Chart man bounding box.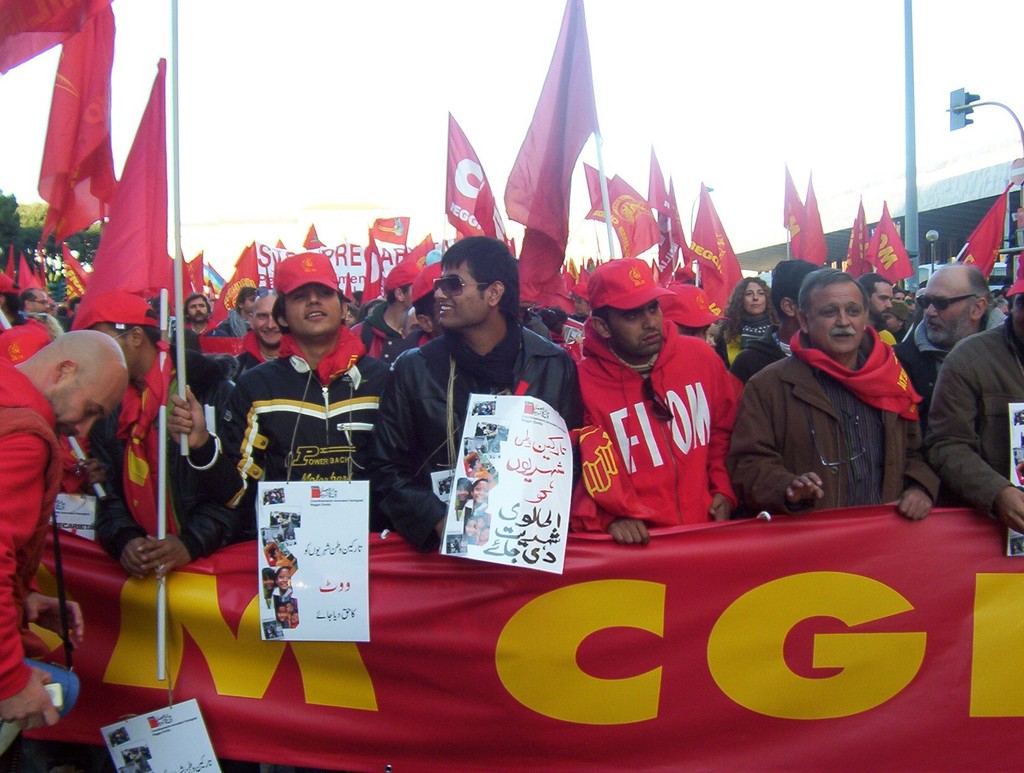
Charted: bbox(360, 224, 584, 586).
